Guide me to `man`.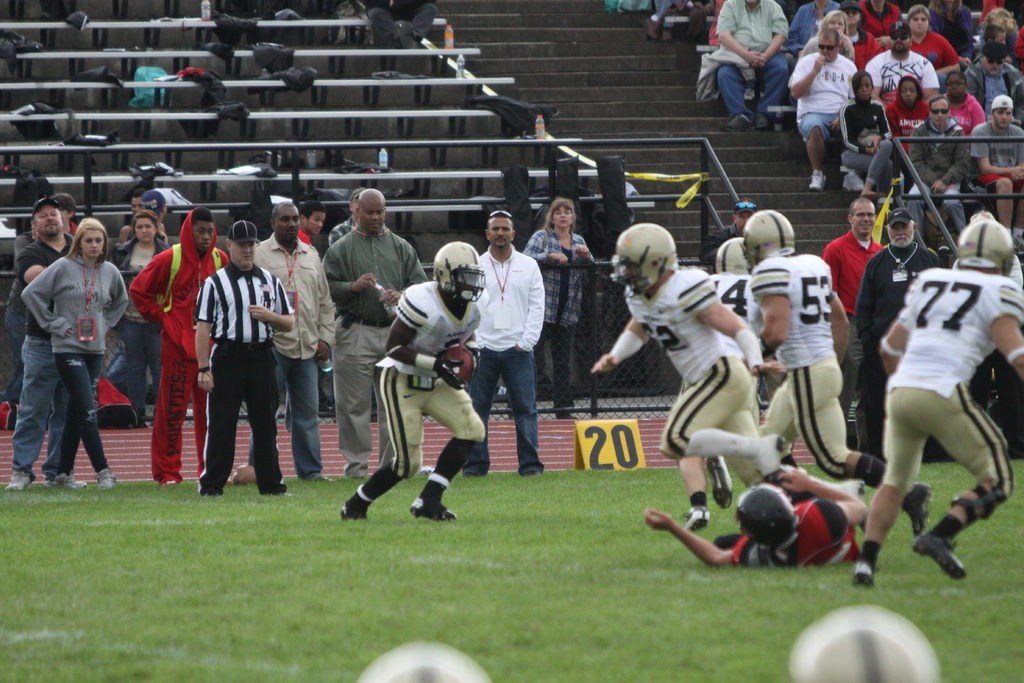
Guidance: region(8, 194, 82, 493).
